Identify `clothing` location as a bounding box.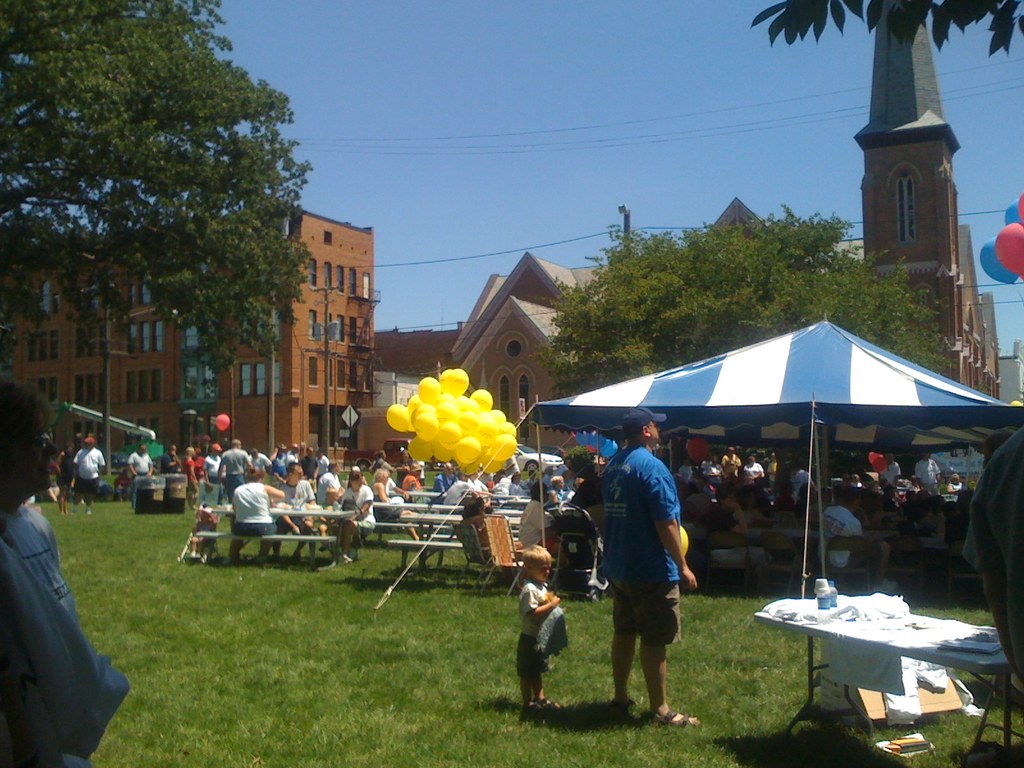
bbox=(190, 458, 198, 482).
